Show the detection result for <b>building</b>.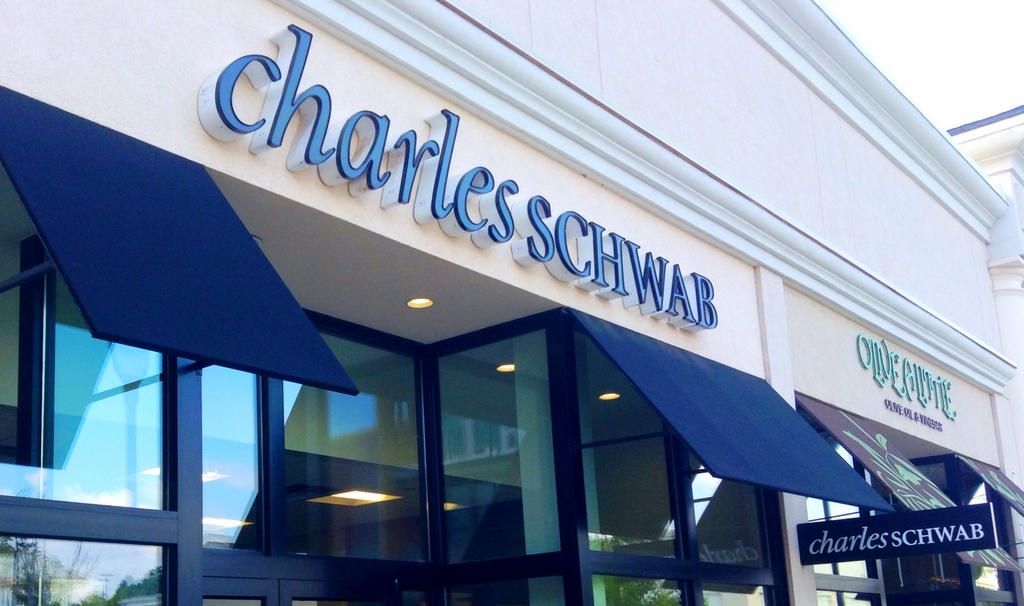
(x1=0, y1=0, x2=1023, y2=605).
